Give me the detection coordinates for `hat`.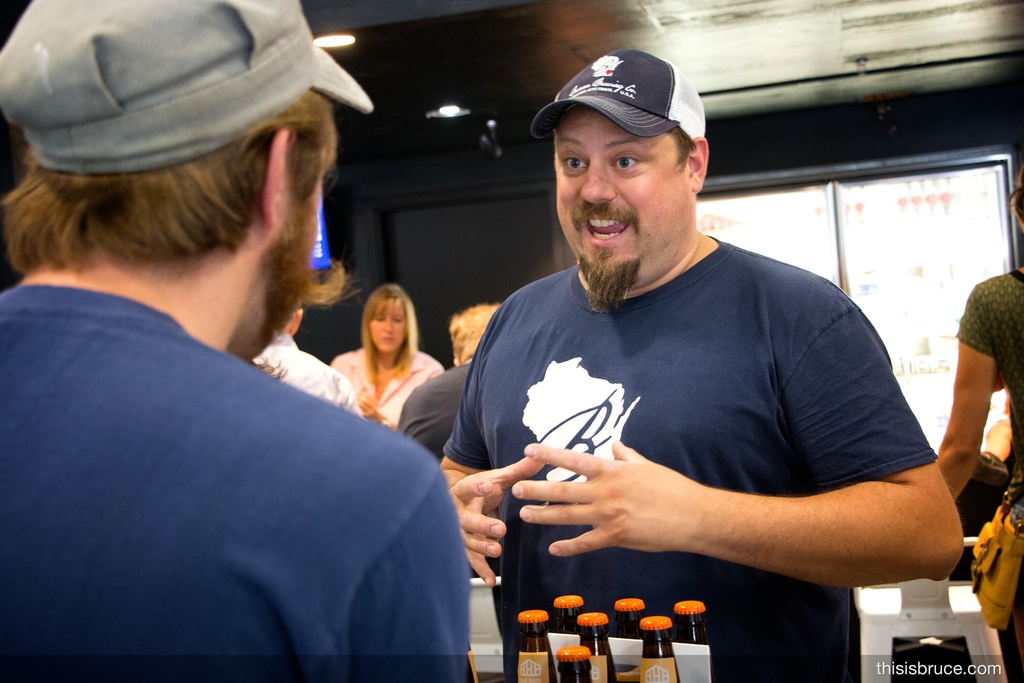
box=[0, 0, 373, 175].
